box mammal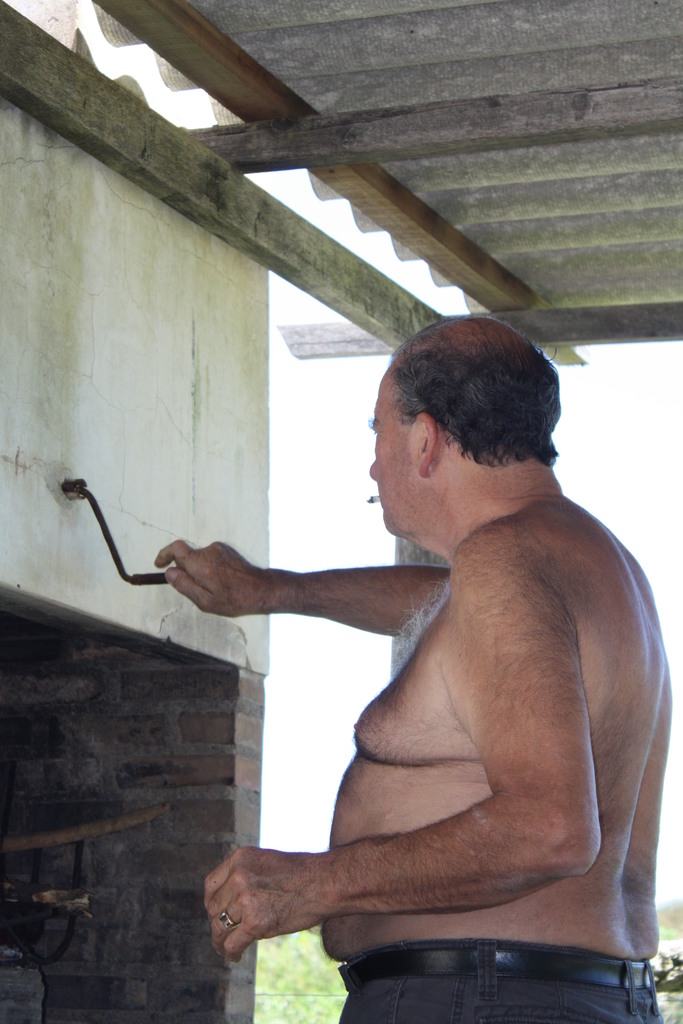
136, 294, 682, 1005
